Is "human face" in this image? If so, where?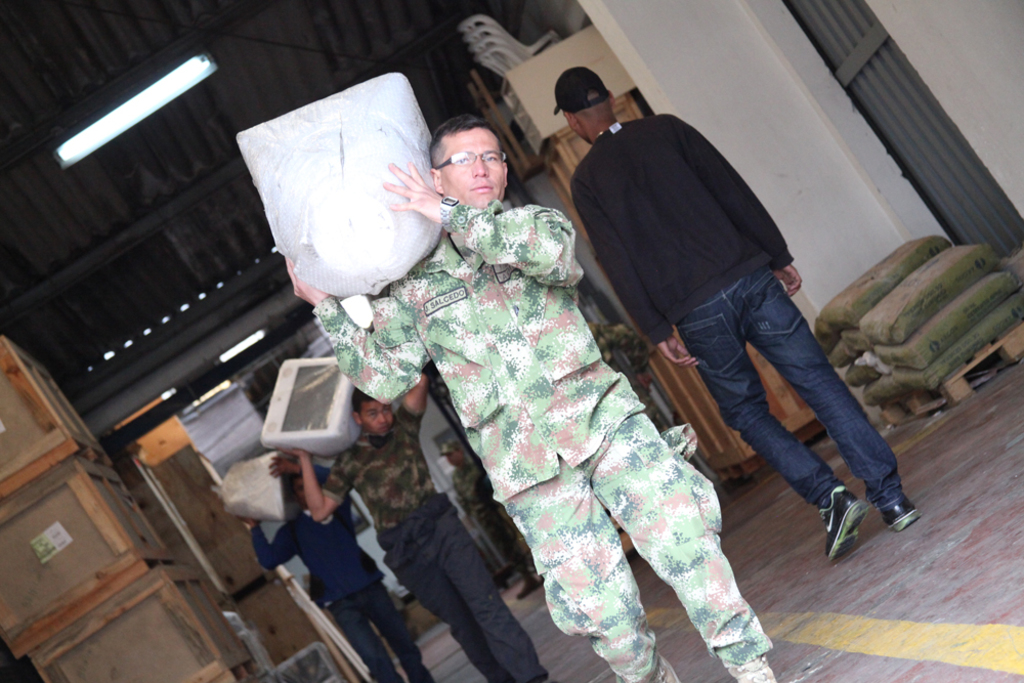
Yes, at 440,125,504,209.
